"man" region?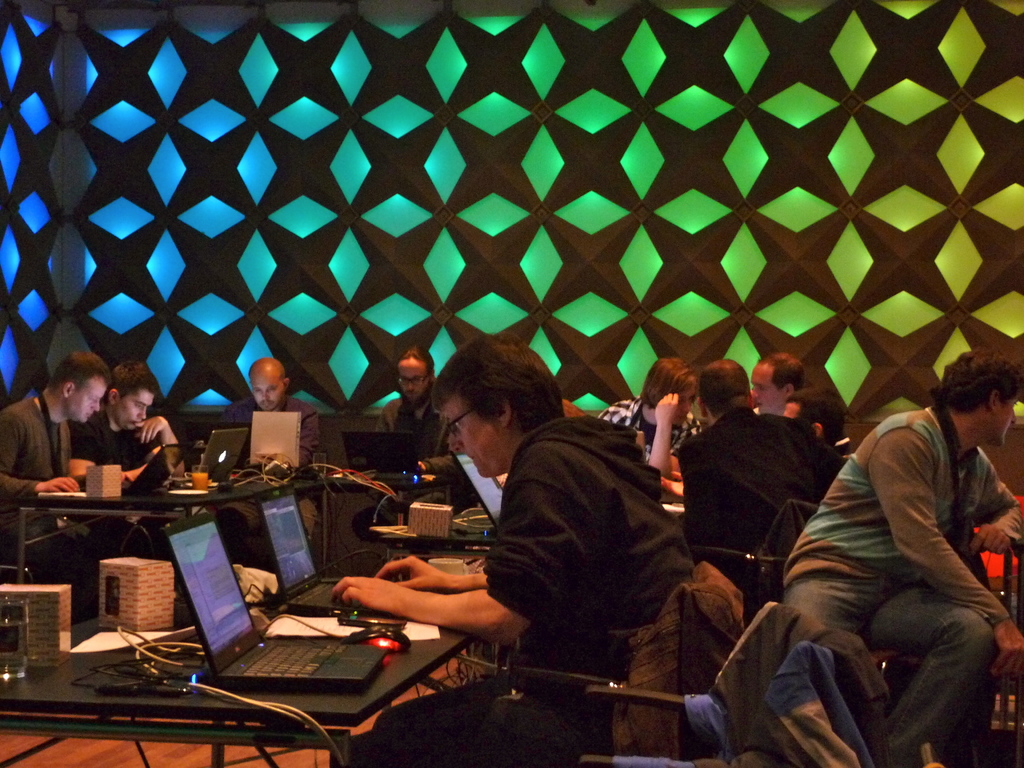
detection(326, 332, 683, 767)
